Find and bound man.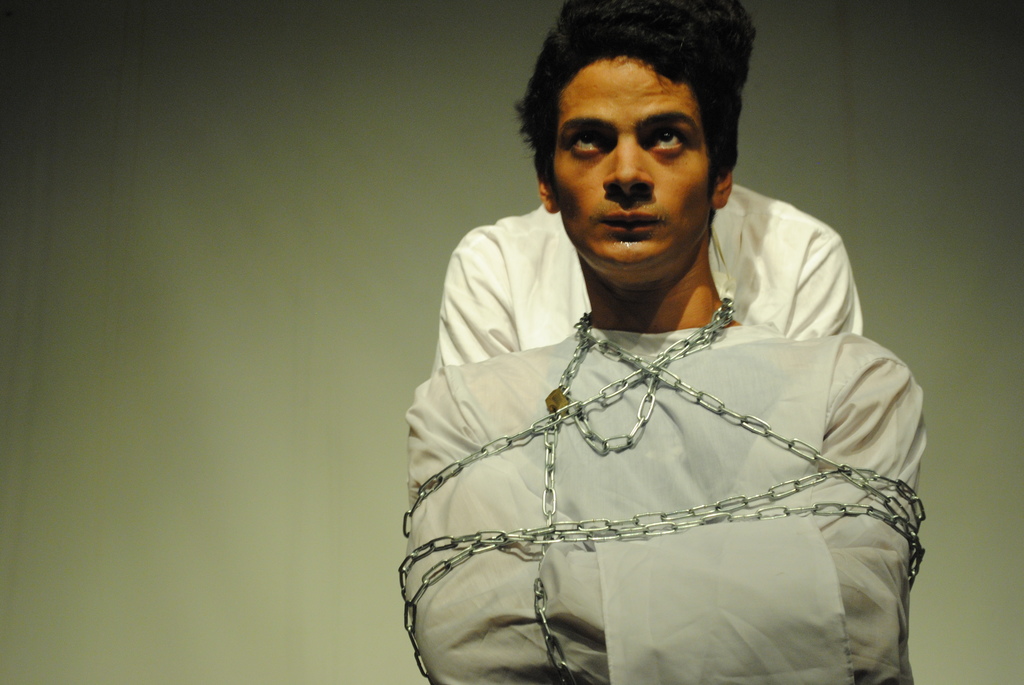
Bound: [x1=400, y1=0, x2=927, y2=684].
